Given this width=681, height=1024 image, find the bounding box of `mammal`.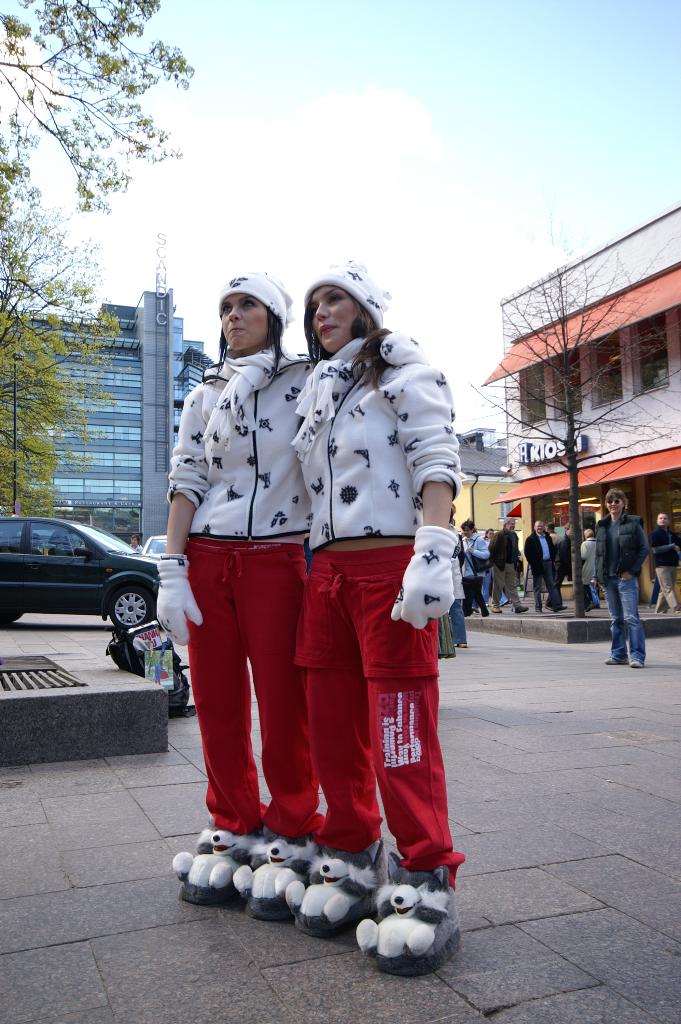
bbox(464, 521, 493, 614).
